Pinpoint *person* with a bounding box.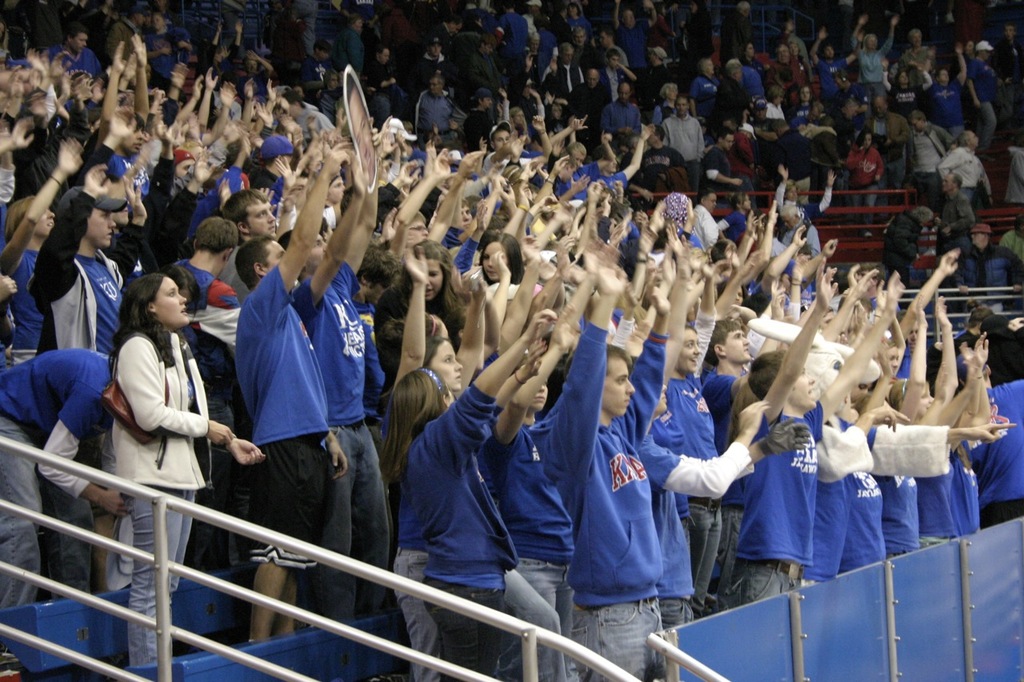
l=496, t=0, r=526, b=55.
